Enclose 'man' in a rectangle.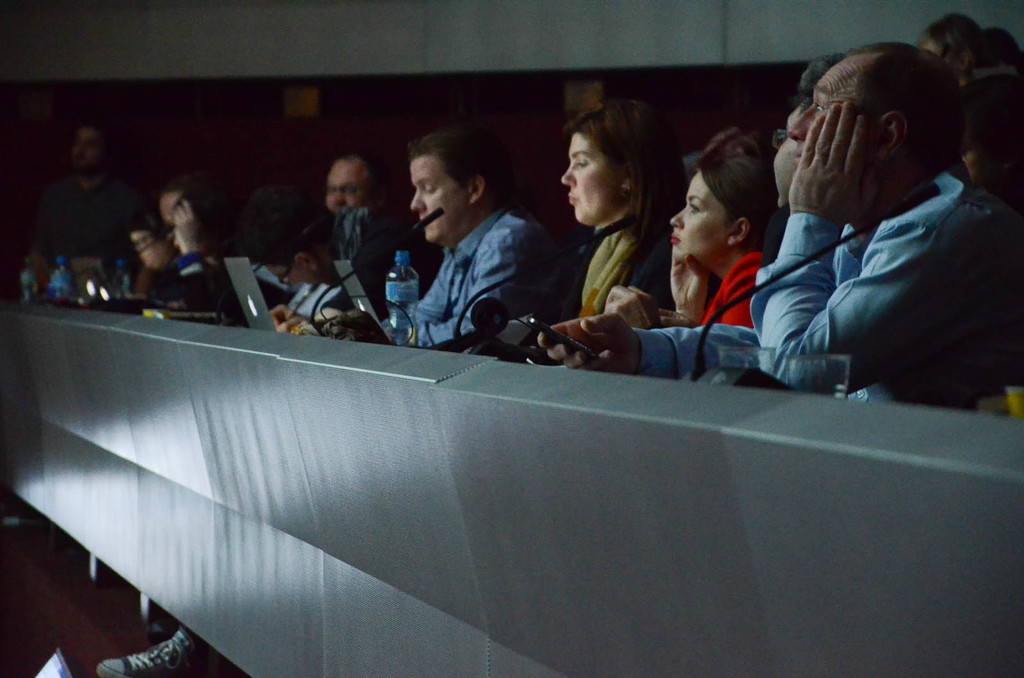
{"x1": 145, "y1": 182, "x2": 231, "y2": 331}.
